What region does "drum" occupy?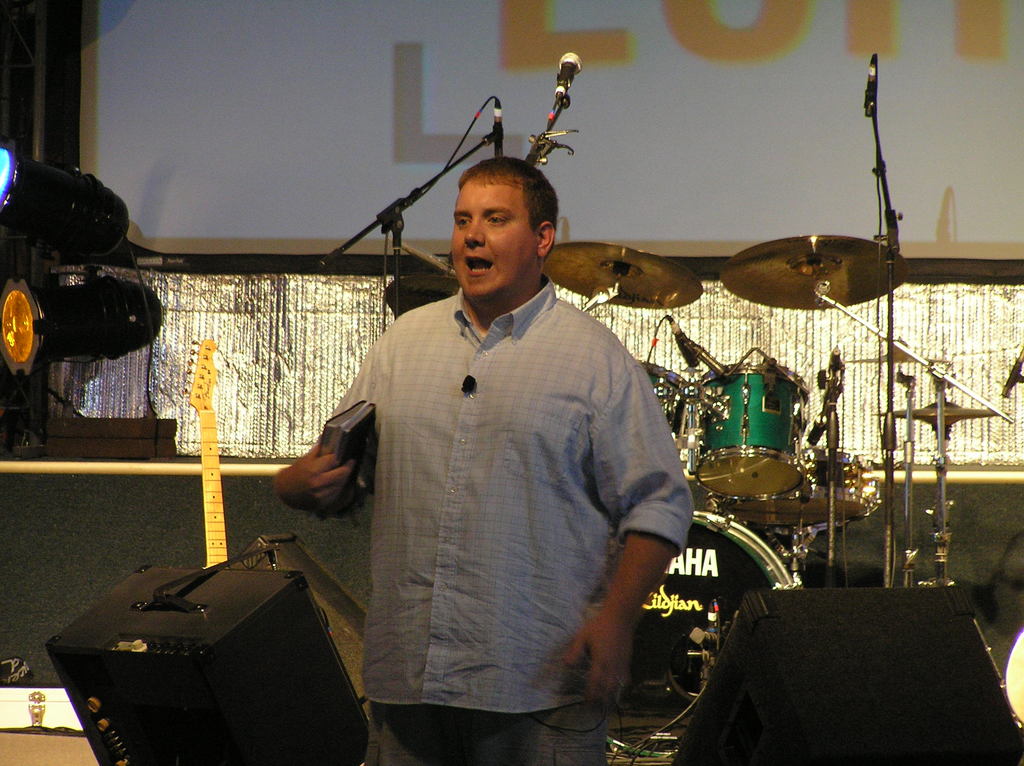
box(698, 362, 808, 500).
